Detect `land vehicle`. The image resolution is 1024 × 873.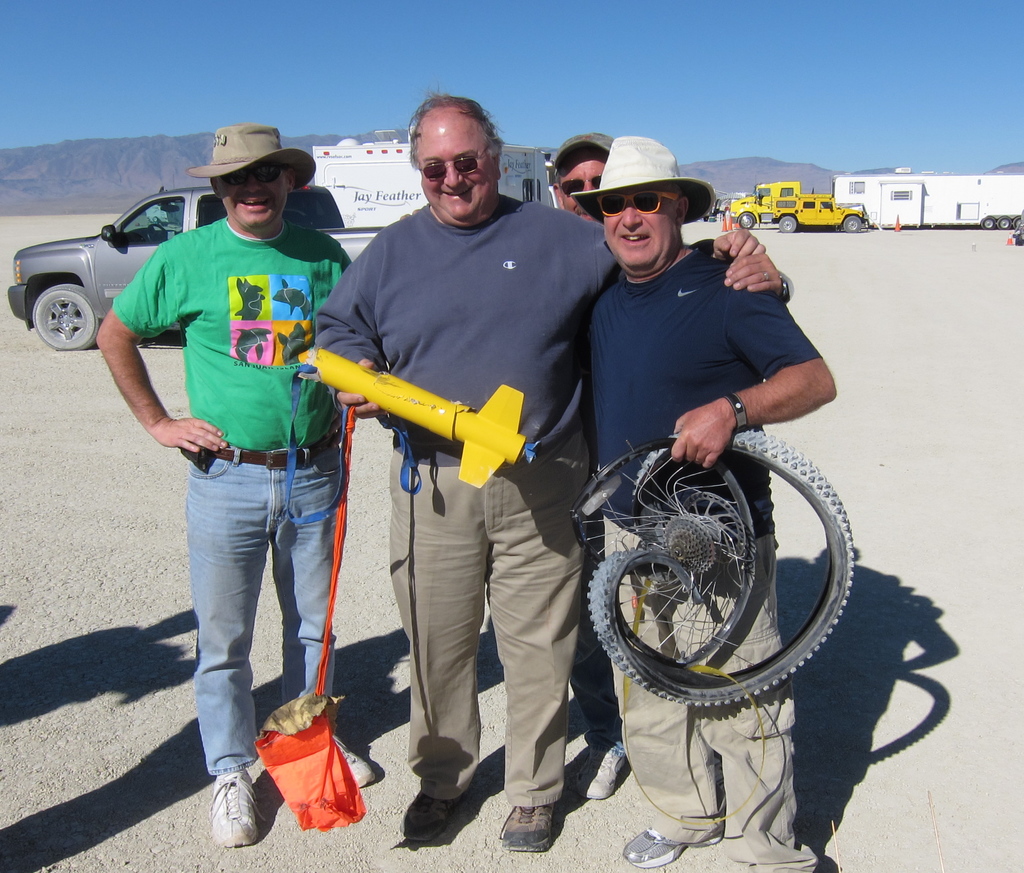
bbox(311, 127, 556, 224).
